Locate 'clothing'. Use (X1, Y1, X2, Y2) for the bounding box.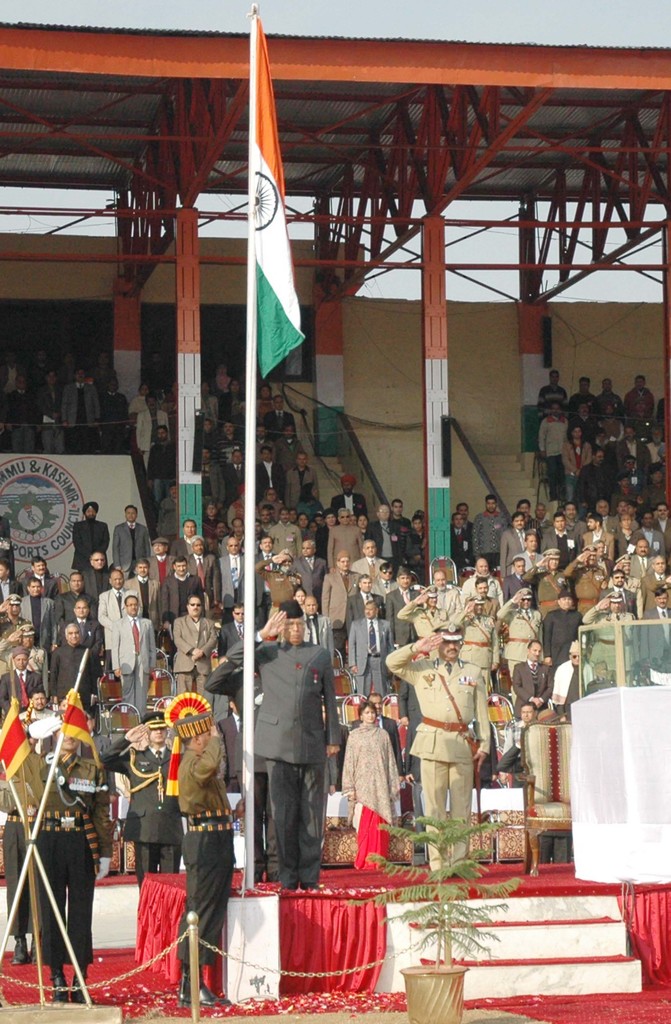
(496, 737, 572, 867).
